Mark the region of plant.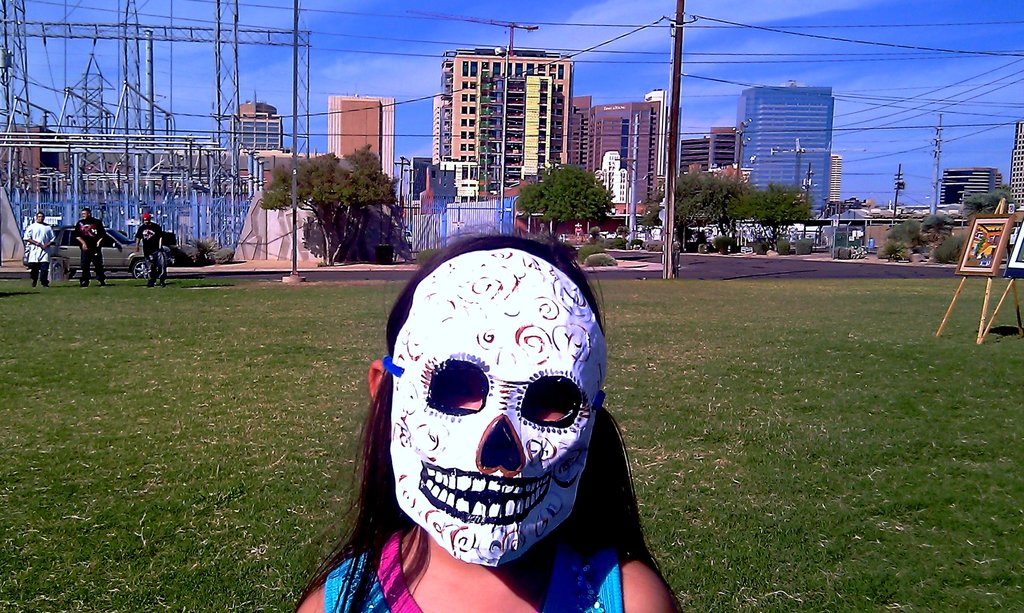
Region: x1=582 y1=251 x2=616 y2=268.
